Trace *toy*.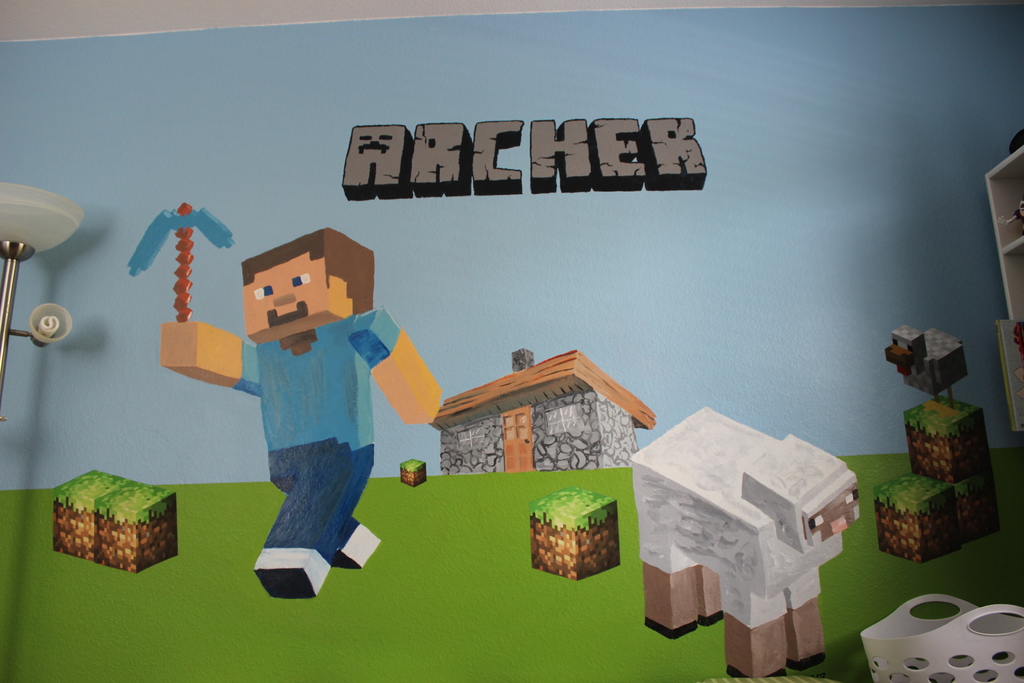
Traced to {"left": 522, "top": 482, "right": 623, "bottom": 590}.
